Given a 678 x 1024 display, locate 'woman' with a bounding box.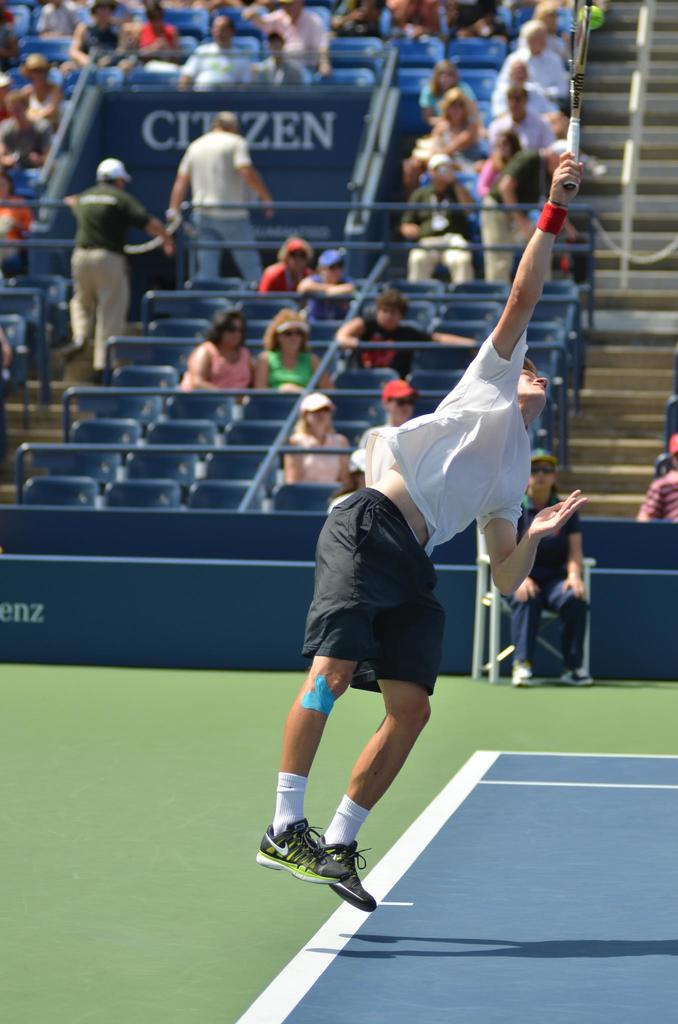
Located: x1=183 y1=314 x2=261 y2=391.
